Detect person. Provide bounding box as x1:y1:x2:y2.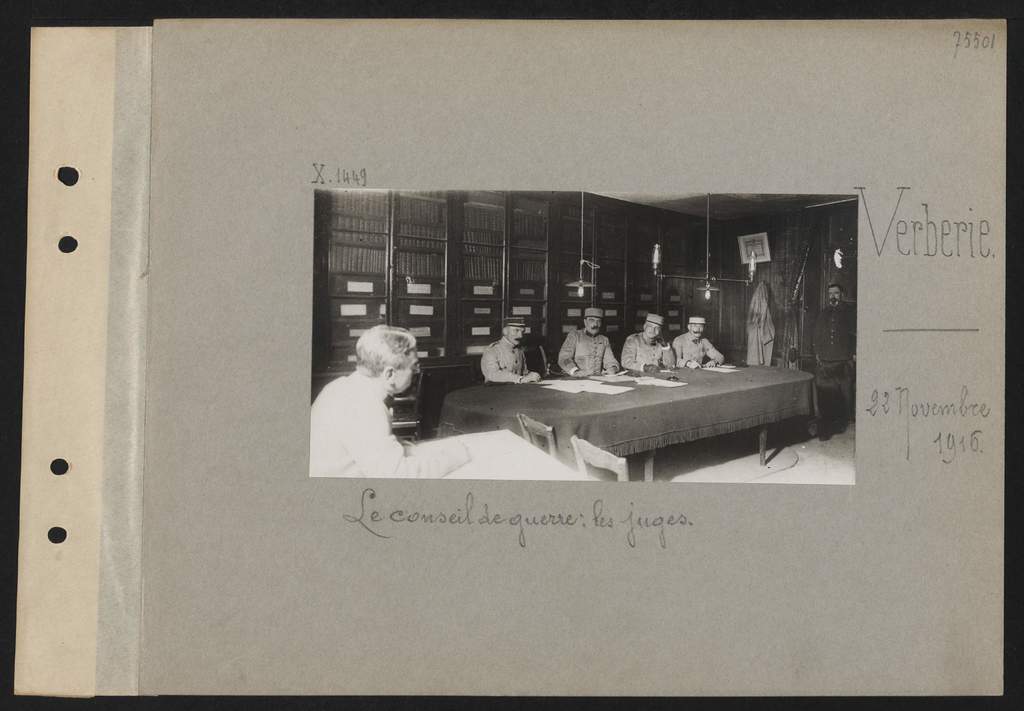
673:316:726:375.
